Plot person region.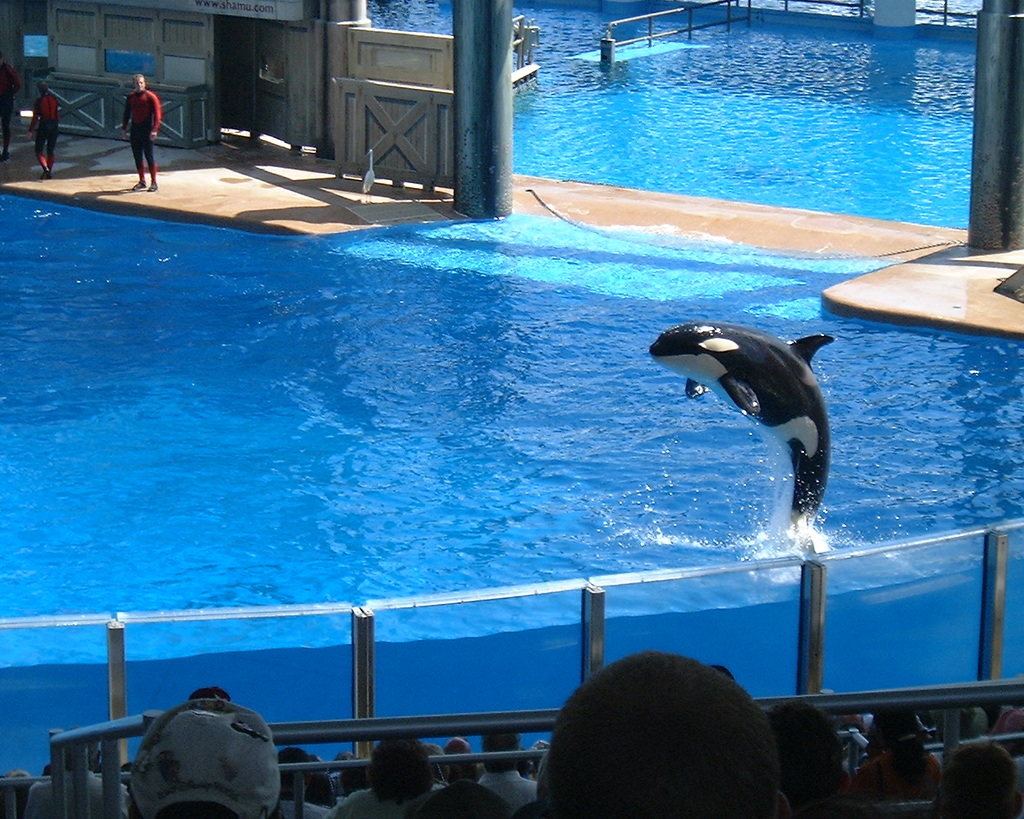
Plotted at [518,653,806,818].
